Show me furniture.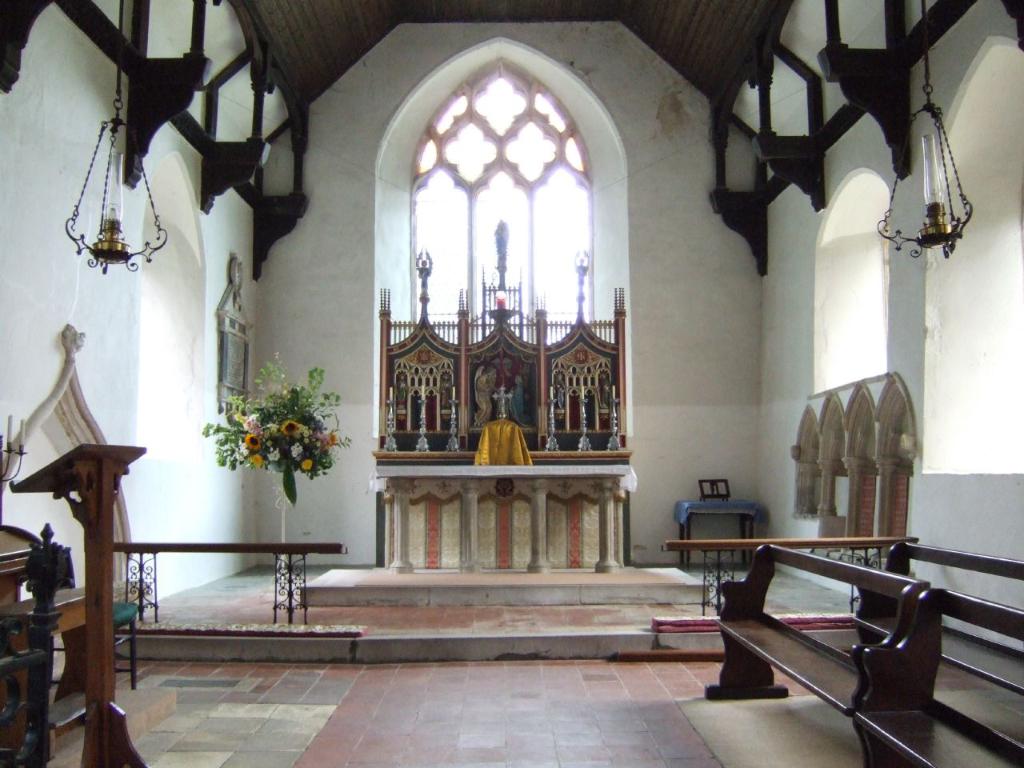
furniture is here: <region>706, 543, 931, 767</region>.
